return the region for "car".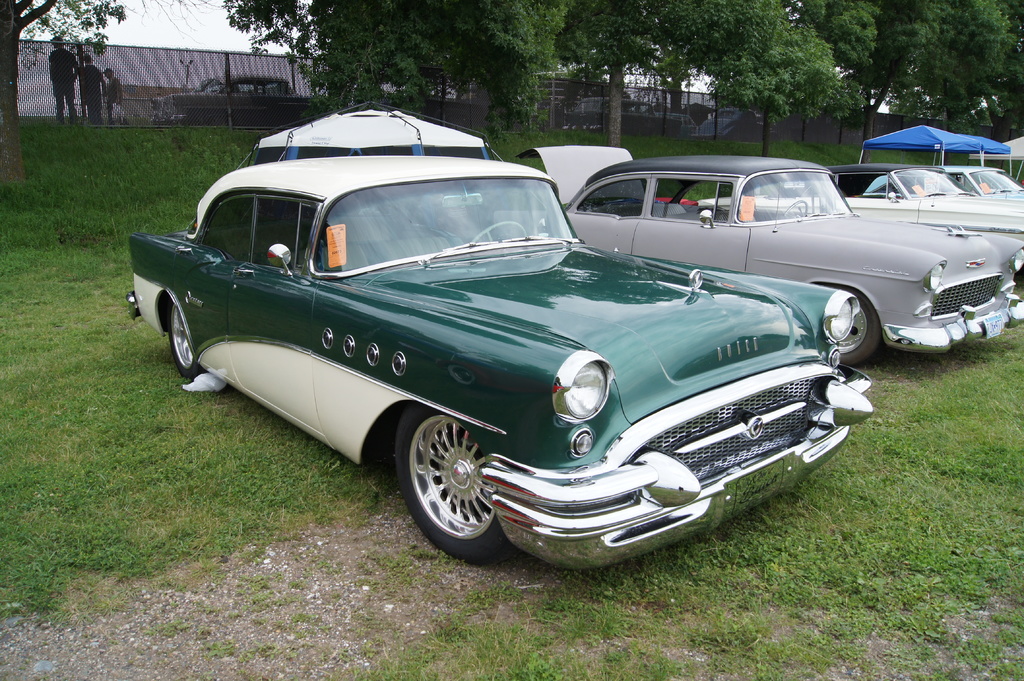
box=[492, 148, 1023, 355].
